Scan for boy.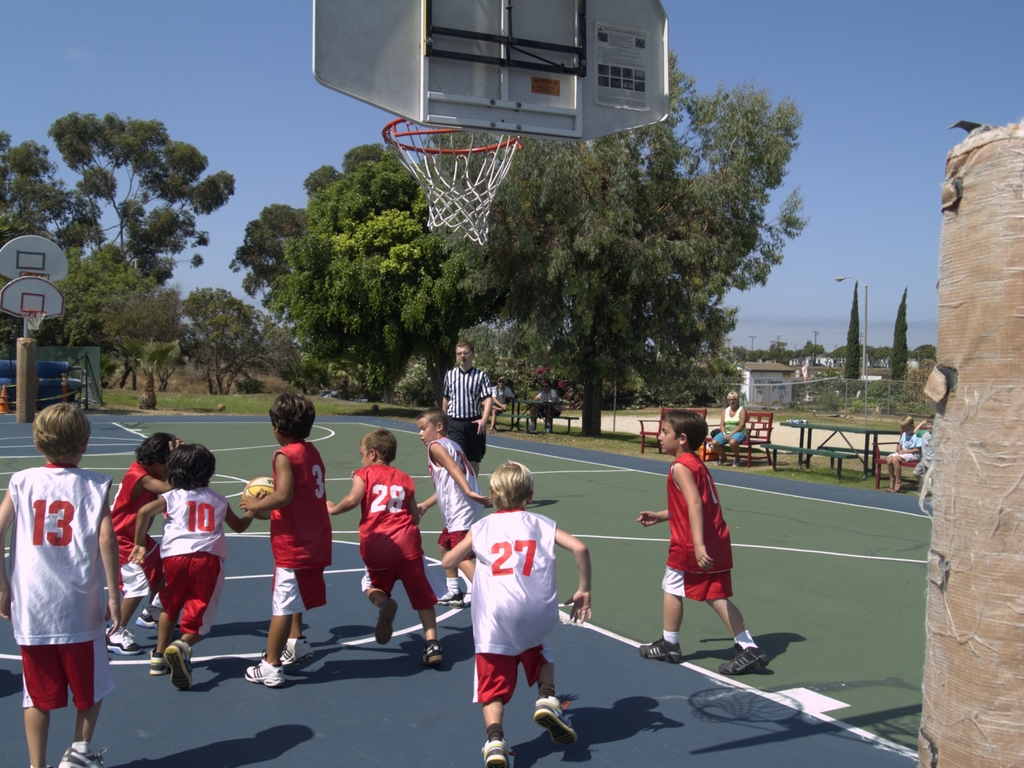
Scan result: box=[330, 433, 441, 668].
